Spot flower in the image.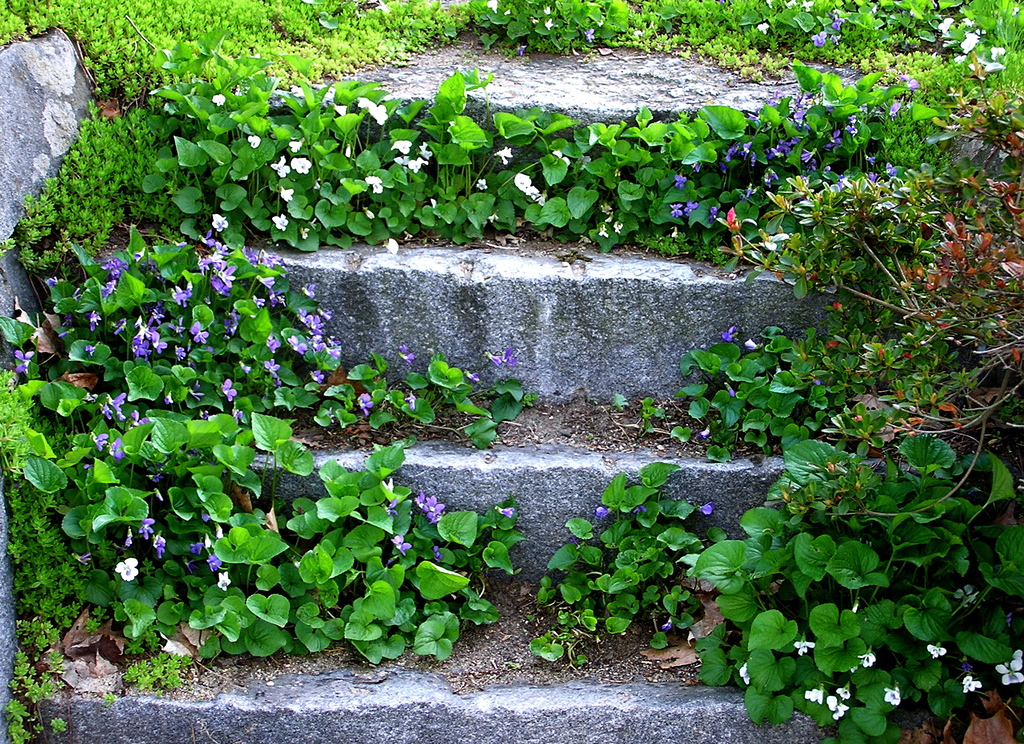
flower found at BBox(991, 650, 1023, 686).
